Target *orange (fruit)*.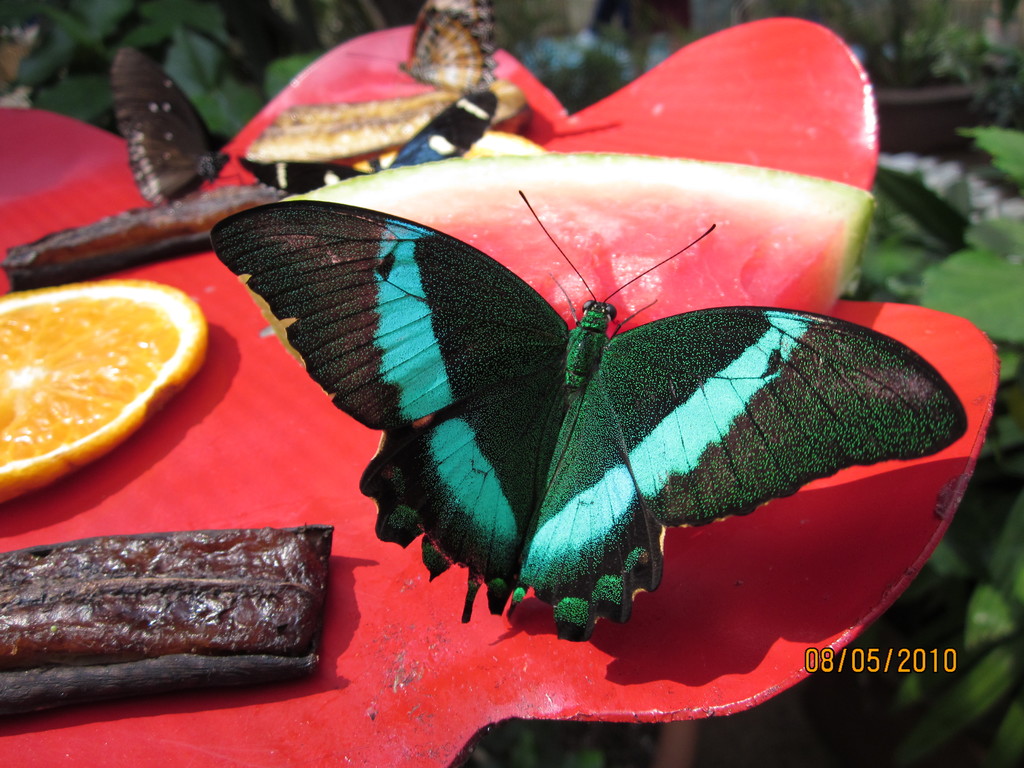
Target region: [0, 280, 212, 492].
